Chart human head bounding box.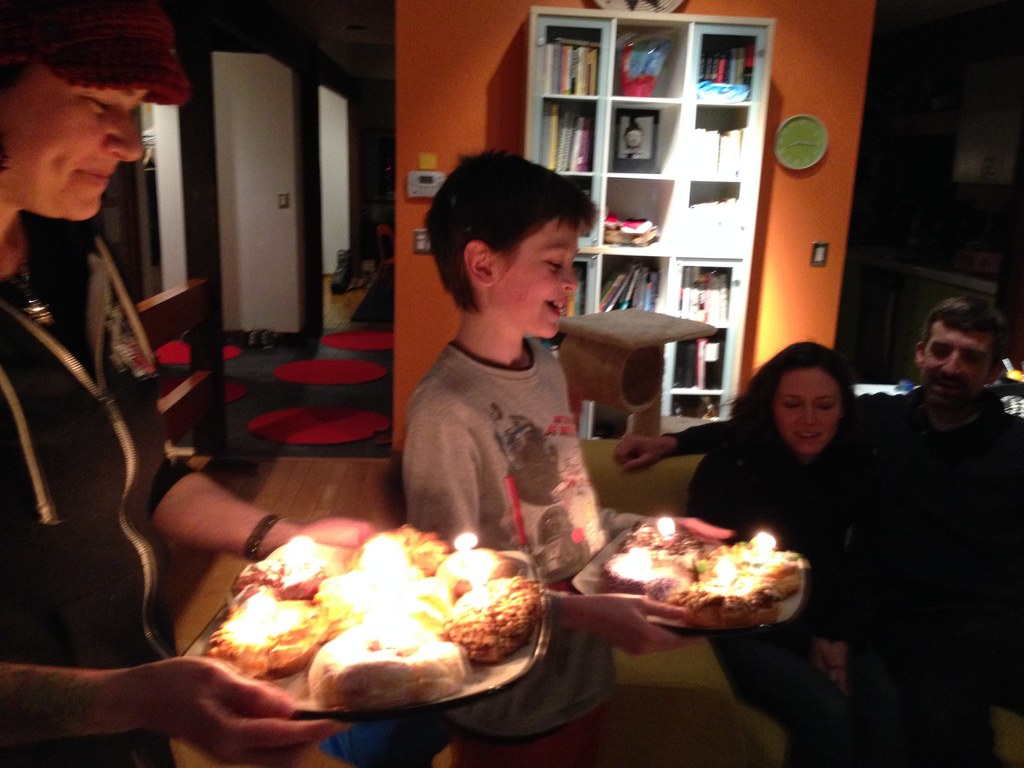
Charted: (0,0,191,225).
